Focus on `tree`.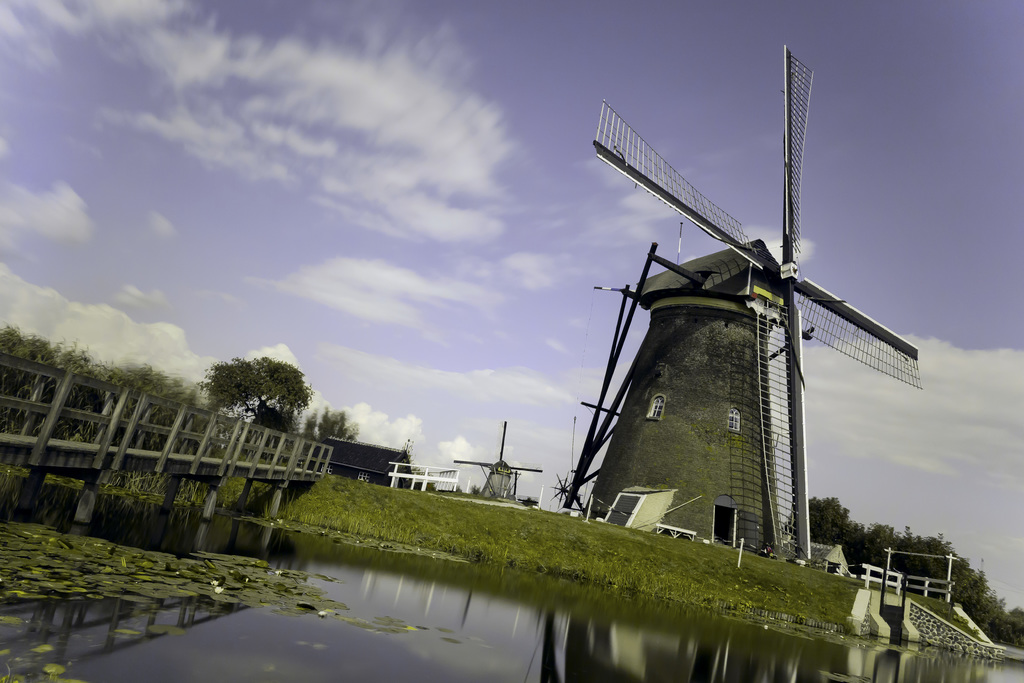
Focused at x1=294, y1=413, x2=385, y2=475.
